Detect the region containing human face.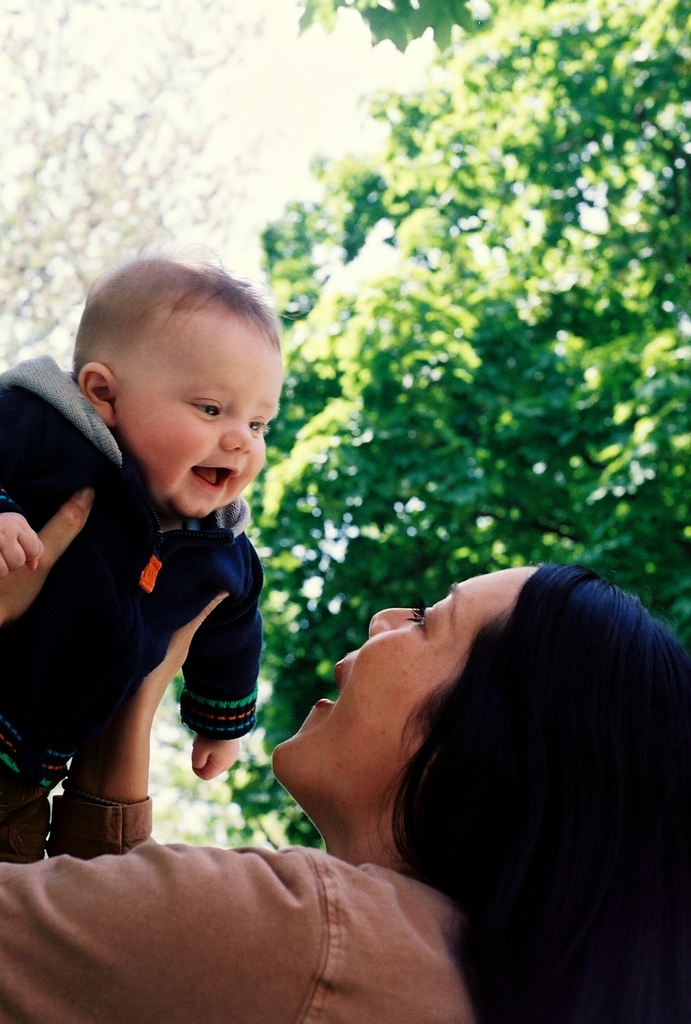
box=[269, 561, 533, 823].
